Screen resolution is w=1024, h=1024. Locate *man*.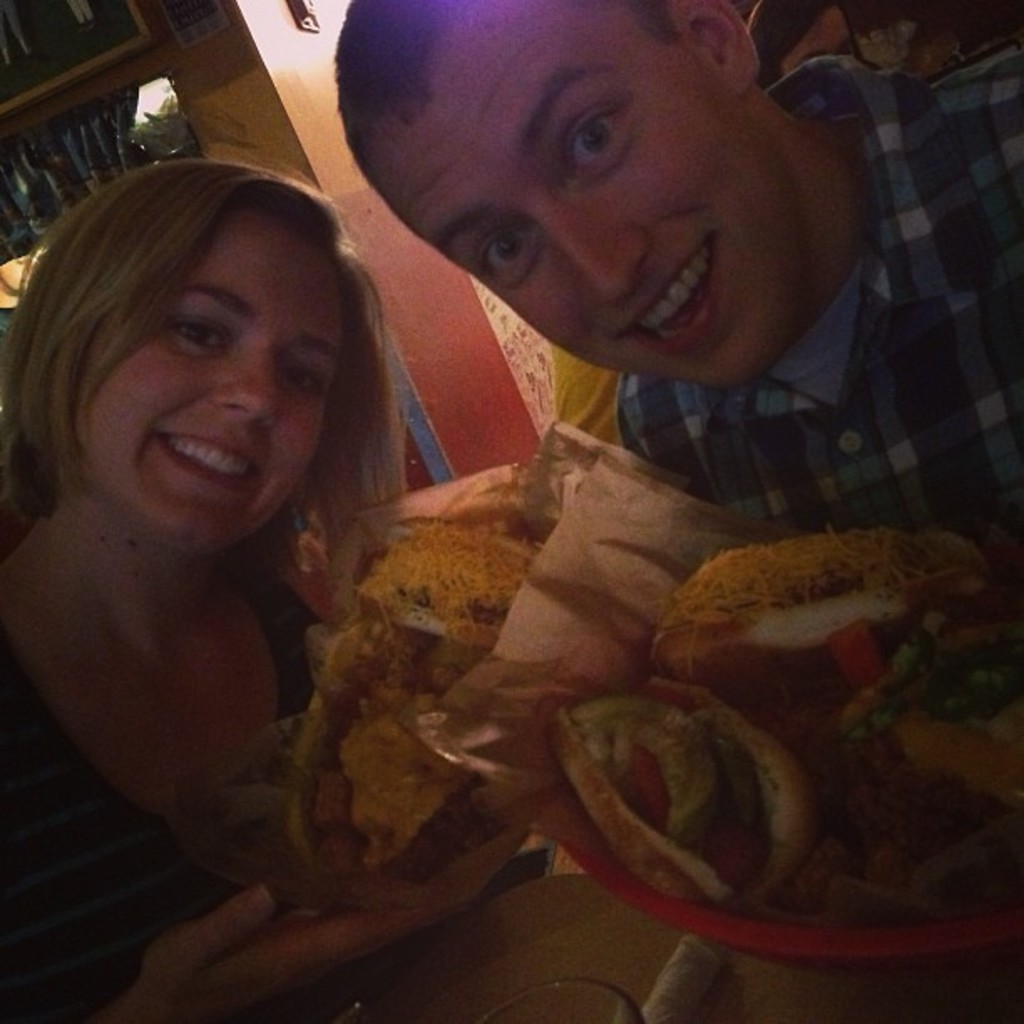
left=338, top=0, right=1022, bottom=857.
